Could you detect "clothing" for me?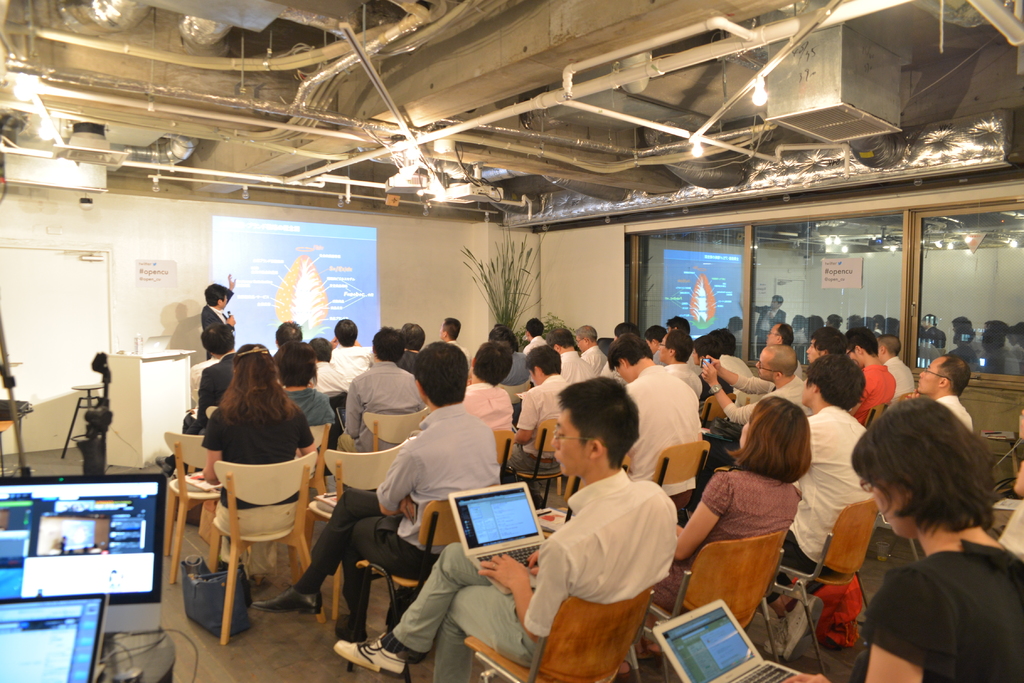
Detection result: rect(375, 465, 675, 674).
